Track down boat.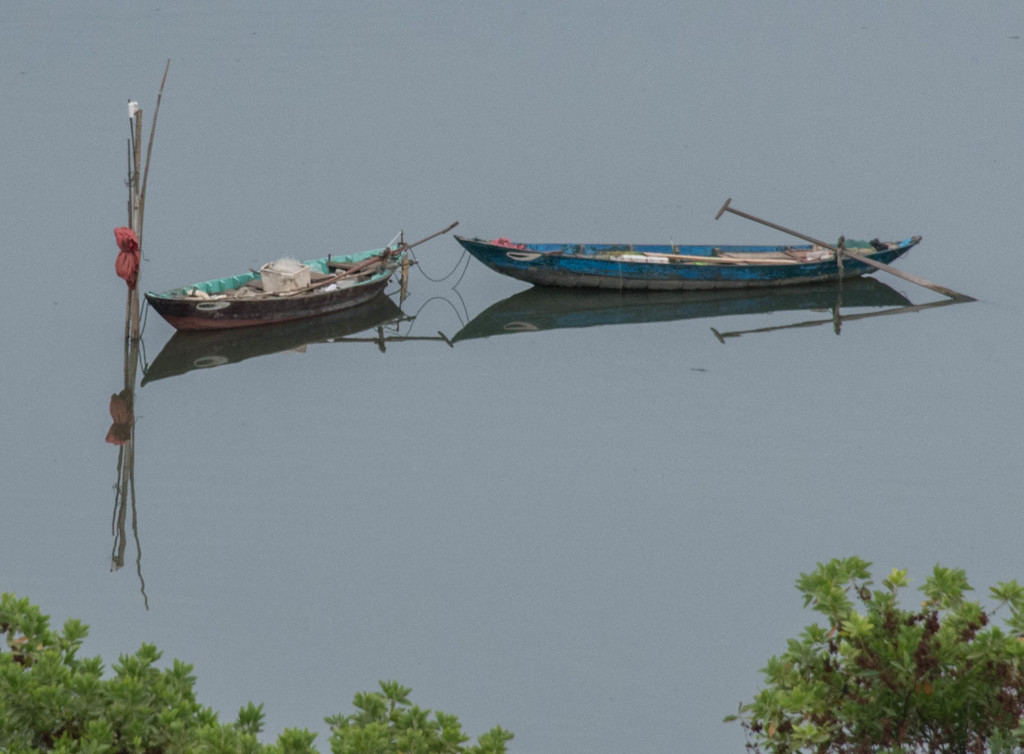
Tracked to l=442, t=199, r=1023, b=327.
